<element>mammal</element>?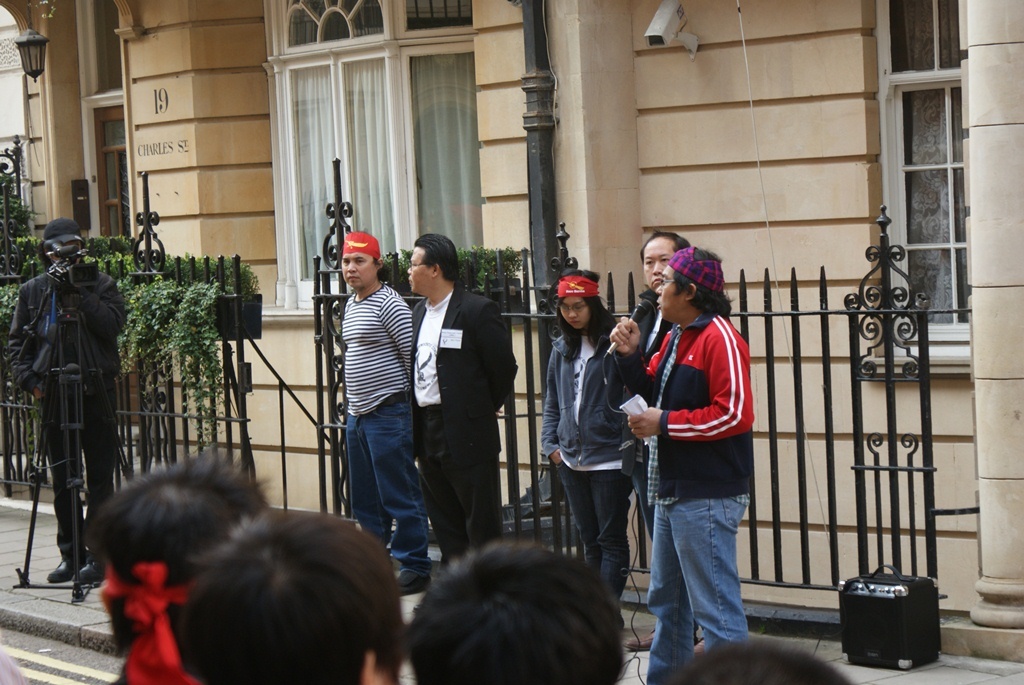
409, 228, 526, 569
